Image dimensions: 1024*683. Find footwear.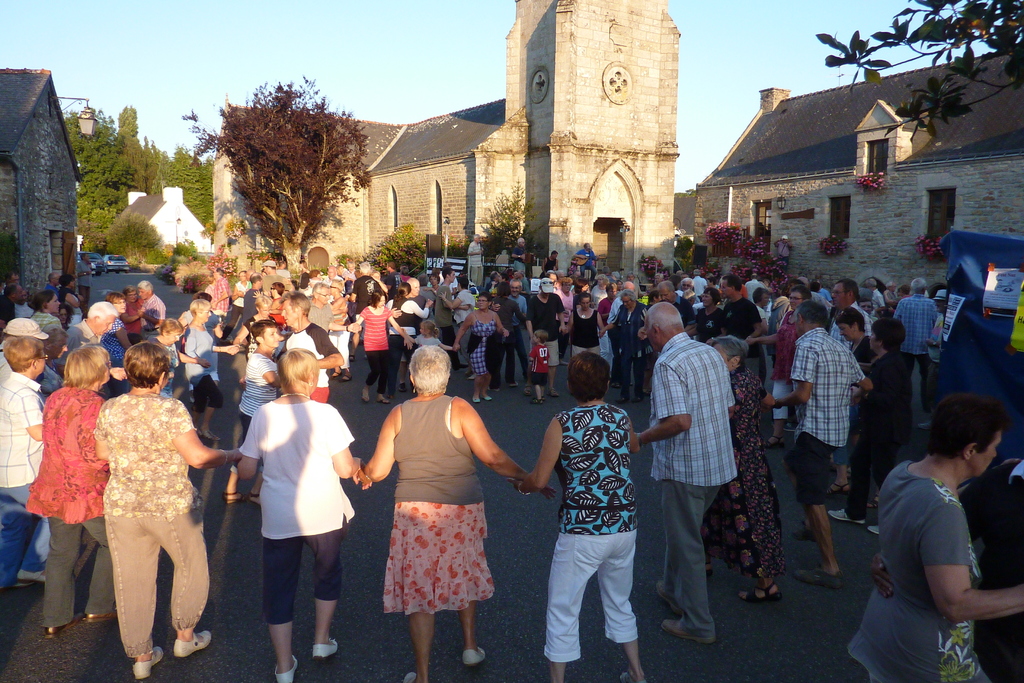
l=131, t=643, r=164, b=682.
